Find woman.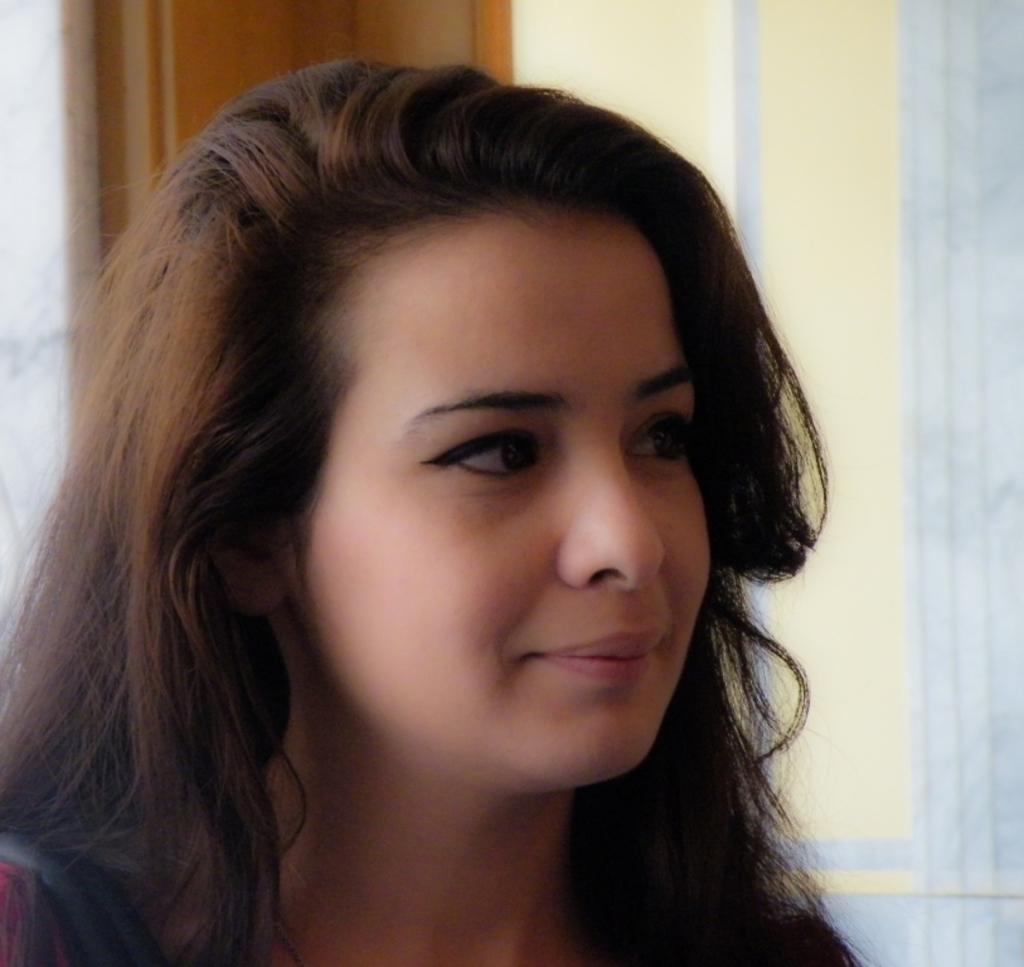
0, 16, 888, 966.
